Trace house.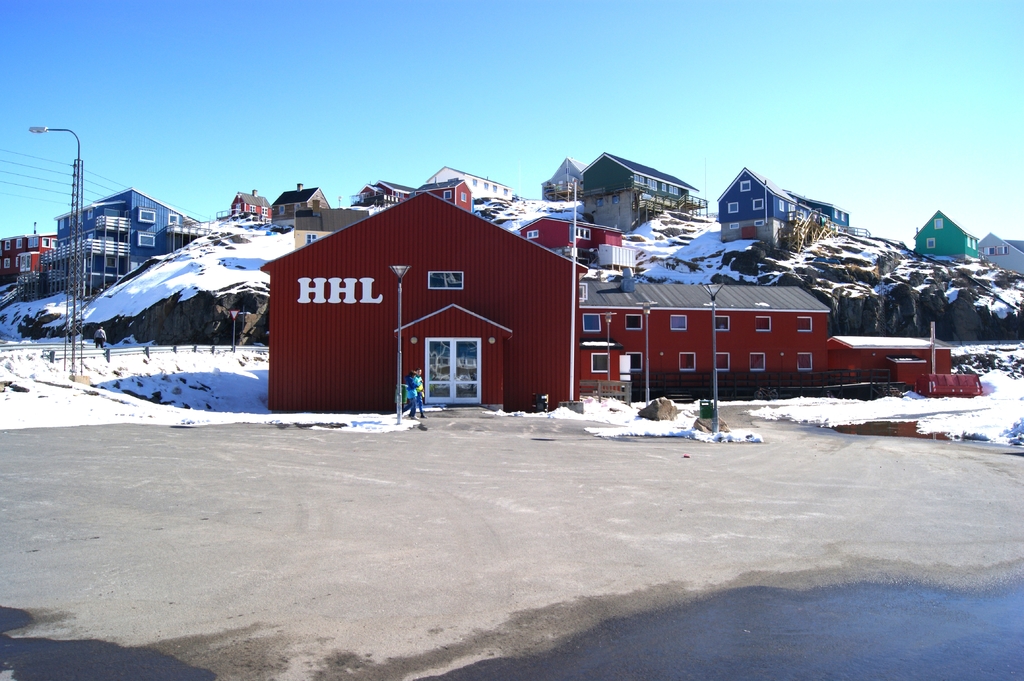
Traced to region(577, 147, 701, 232).
